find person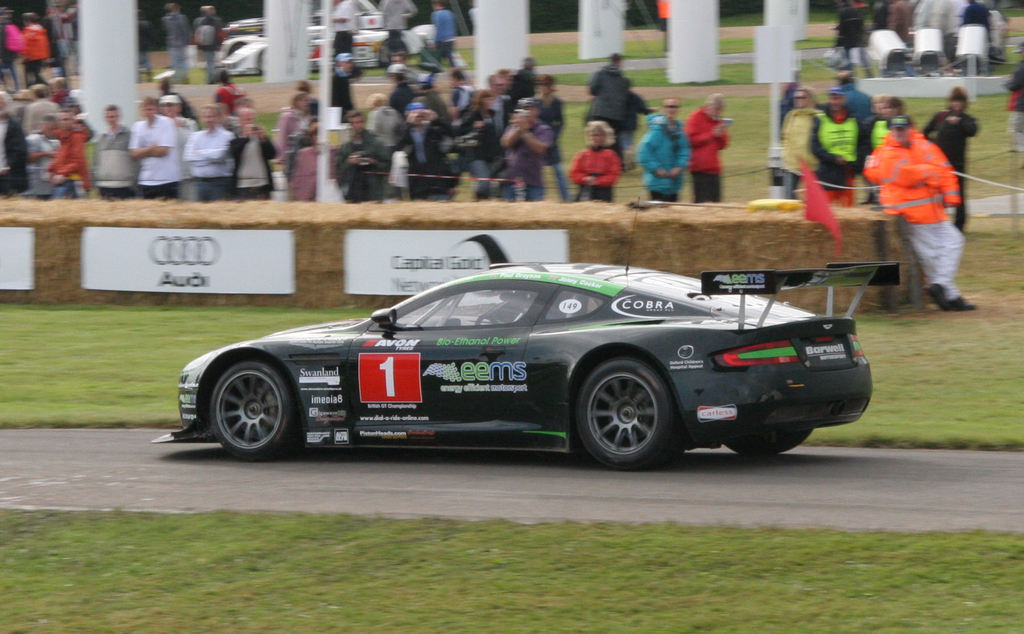
BBox(804, 86, 863, 201)
